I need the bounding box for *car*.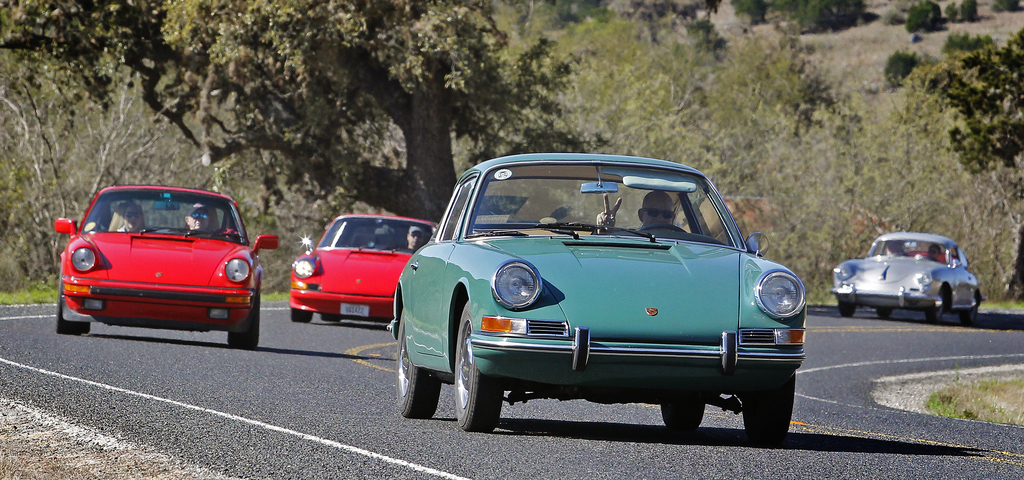
Here it is: {"x1": 52, "y1": 182, "x2": 282, "y2": 353}.
